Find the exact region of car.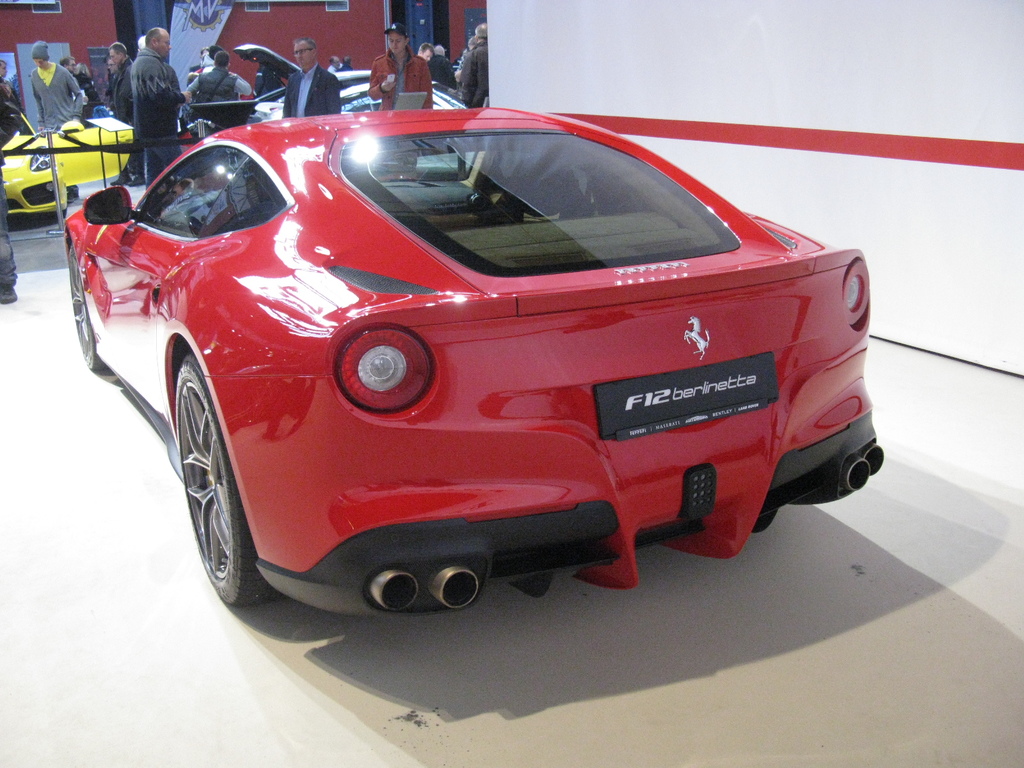
Exact region: 247,82,469,124.
